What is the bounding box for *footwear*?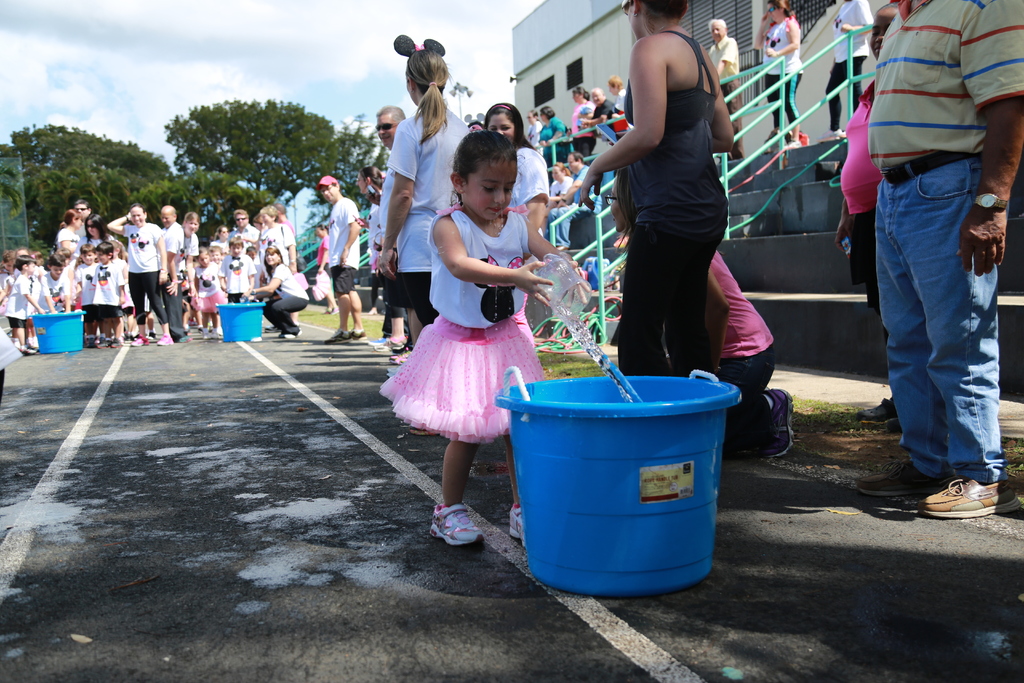
rect(854, 399, 904, 417).
